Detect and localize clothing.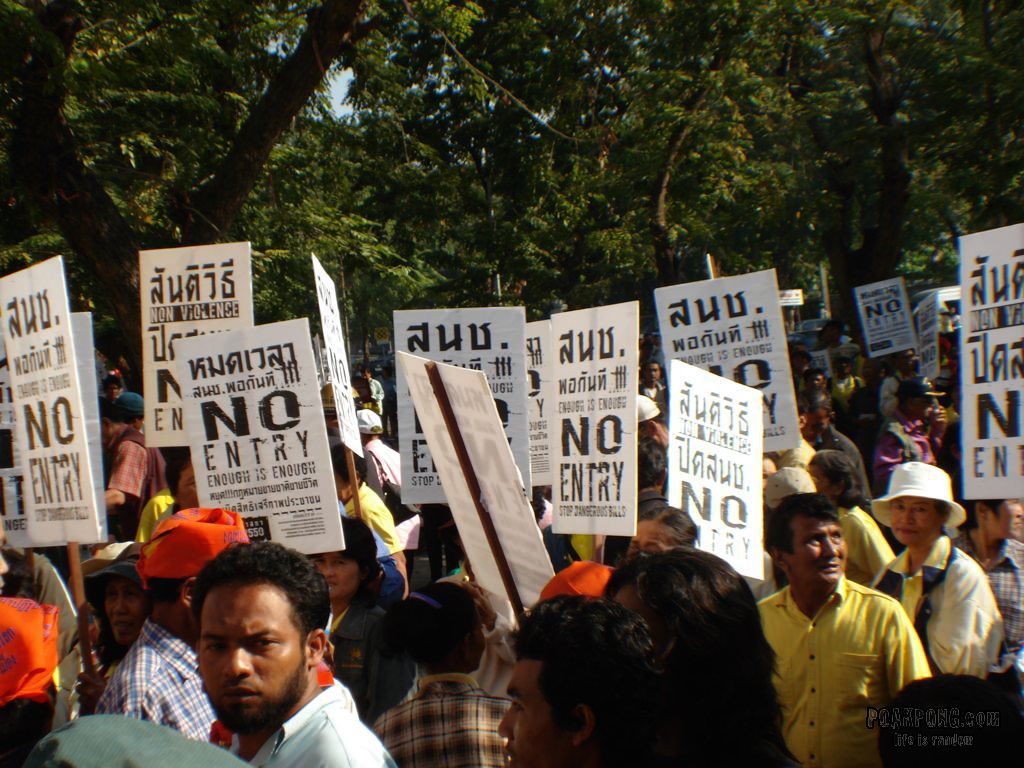
Localized at <region>0, 590, 69, 715</region>.
